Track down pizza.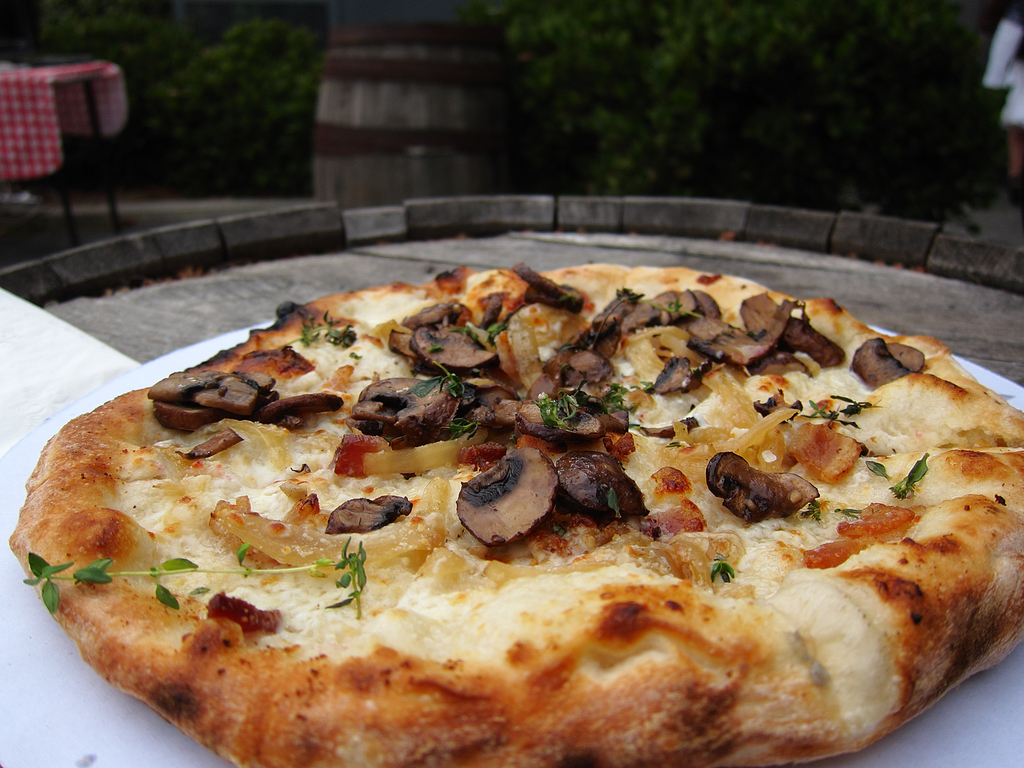
Tracked to region(9, 260, 1023, 767).
